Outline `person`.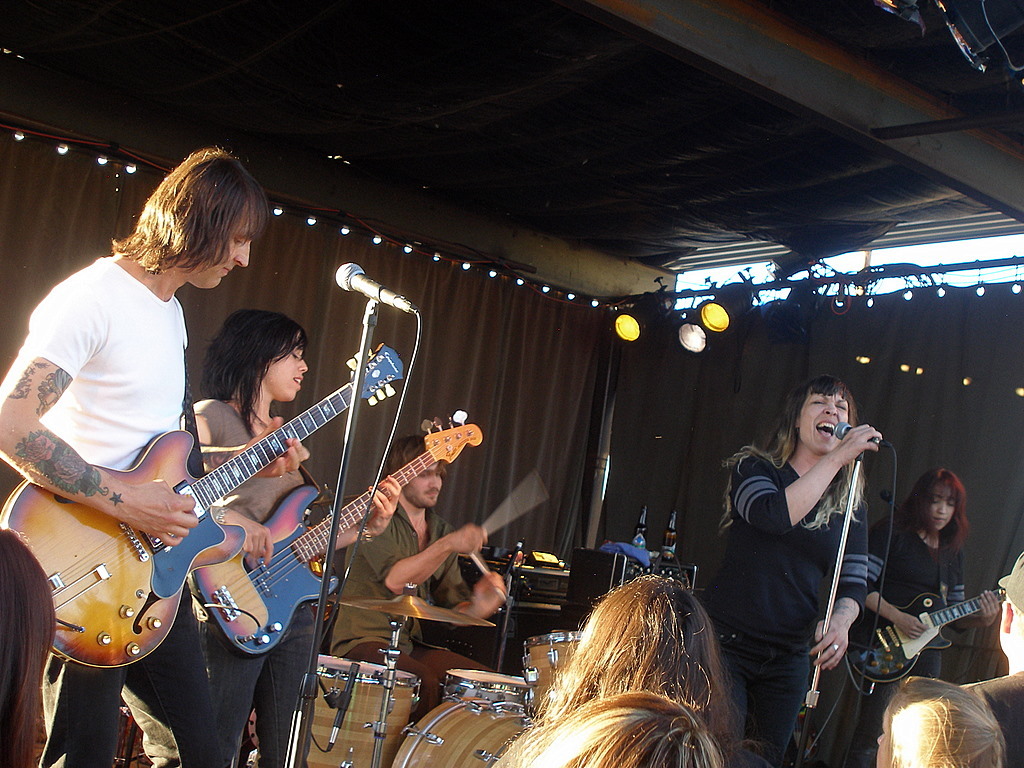
Outline: bbox=(880, 674, 1011, 767).
